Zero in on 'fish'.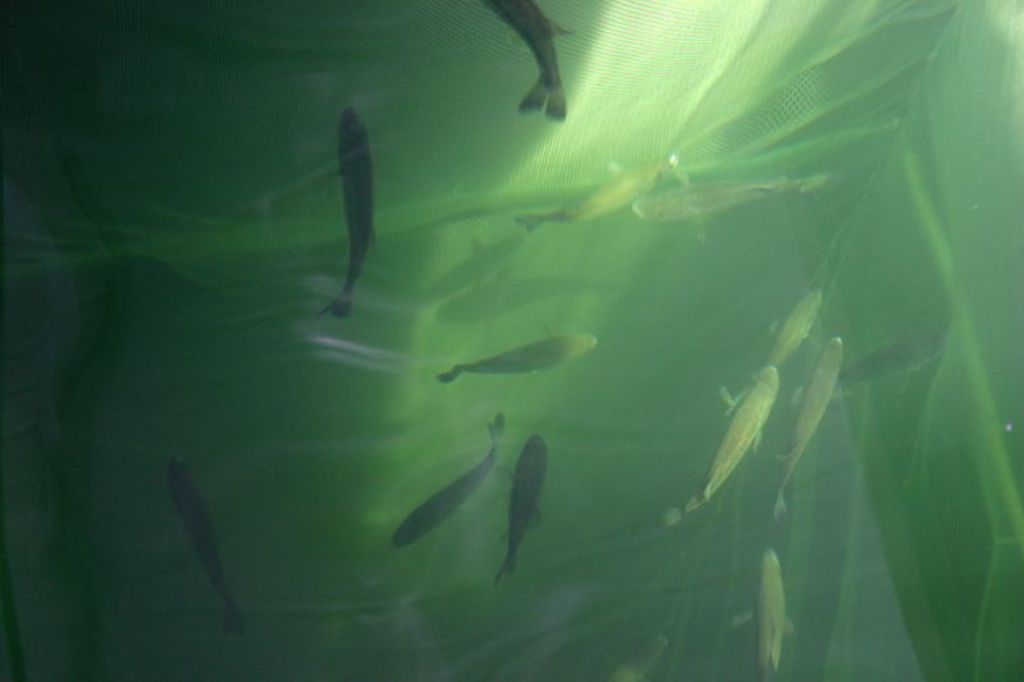
Zeroed in: x1=311 y1=77 x2=393 y2=328.
